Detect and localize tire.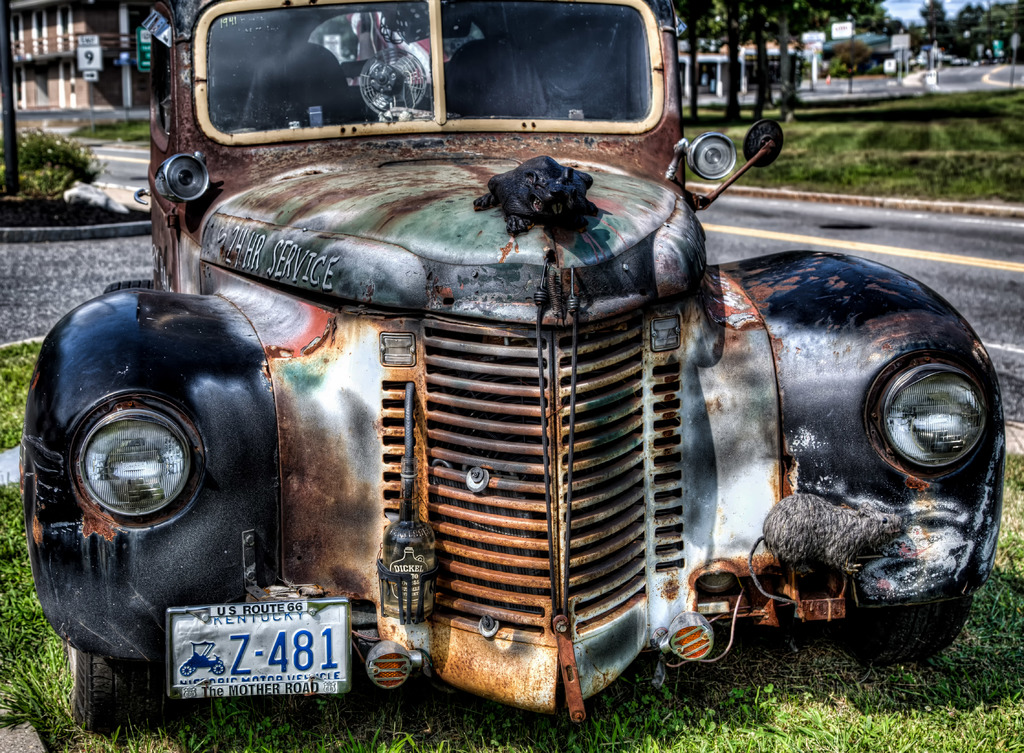
Localized at rect(840, 590, 974, 666).
